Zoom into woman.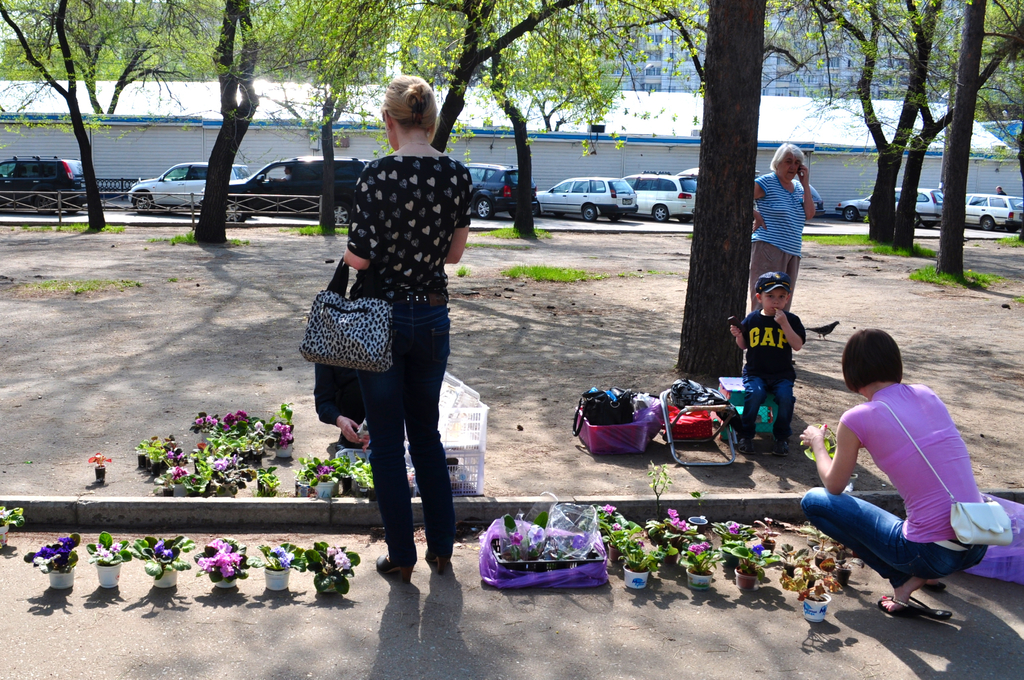
Zoom target: <bbox>753, 140, 815, 364</bbox>.
